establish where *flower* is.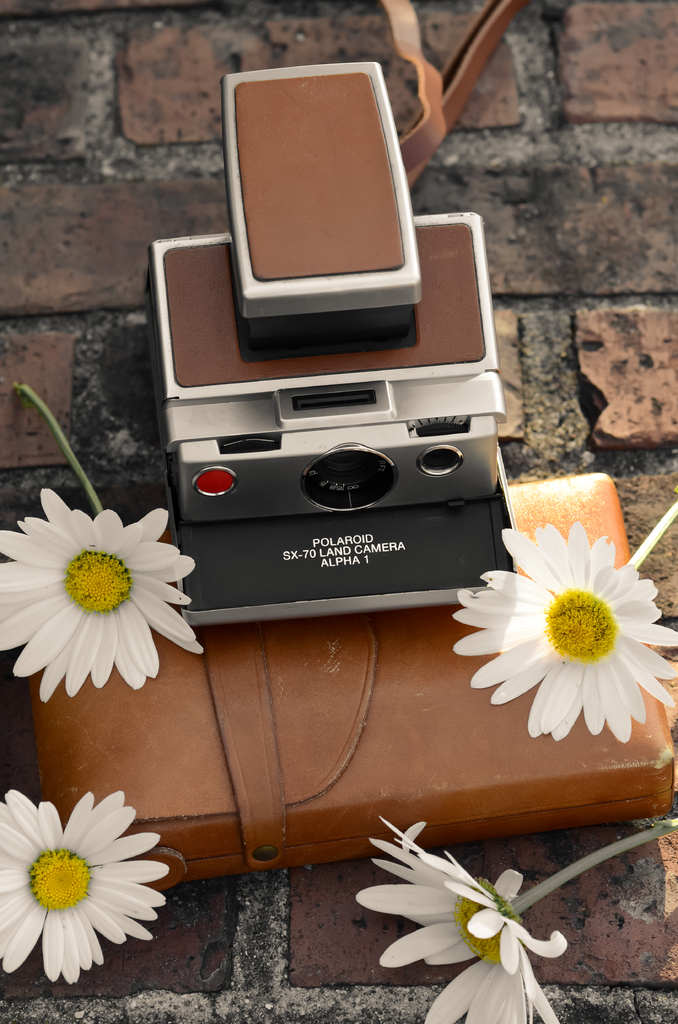
Established at box=[0, 784, 170, 984].
